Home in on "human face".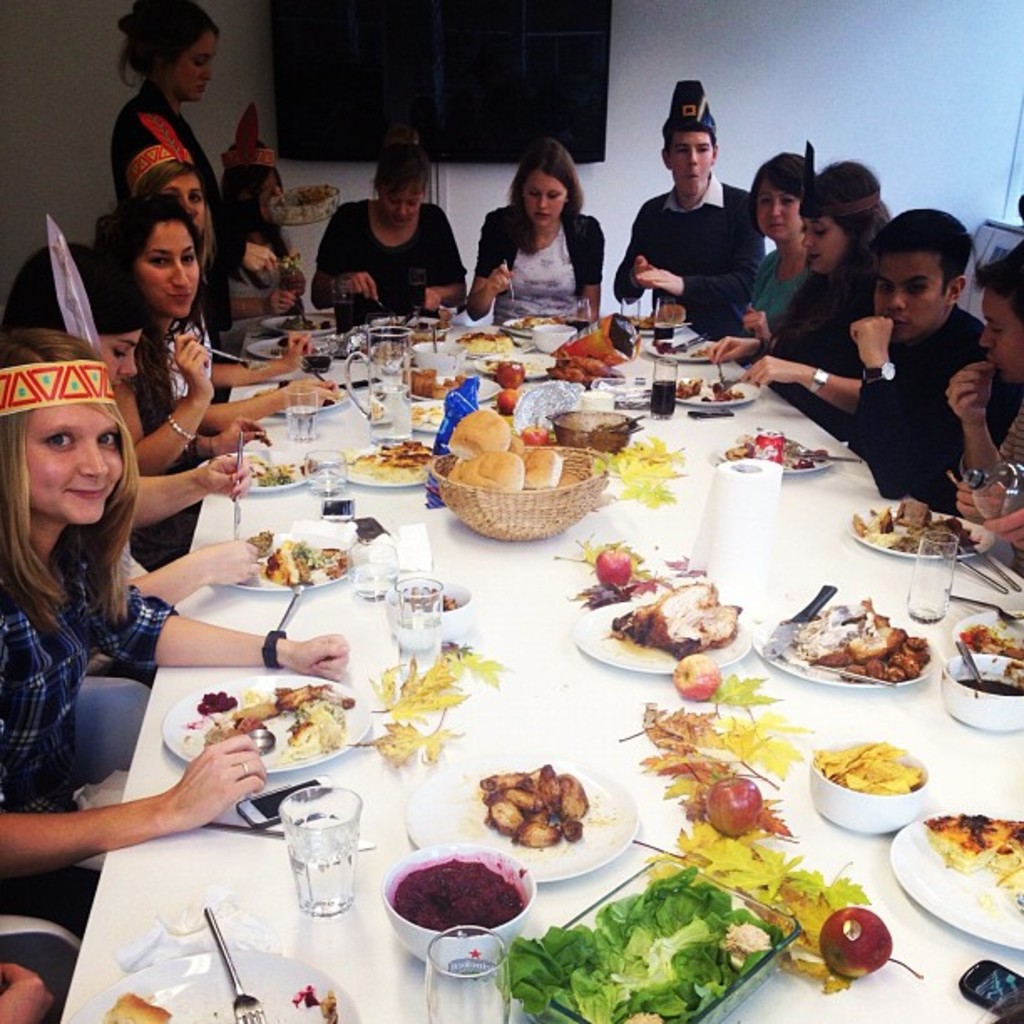
Homed in at region(977, 284, 1022, 388).
